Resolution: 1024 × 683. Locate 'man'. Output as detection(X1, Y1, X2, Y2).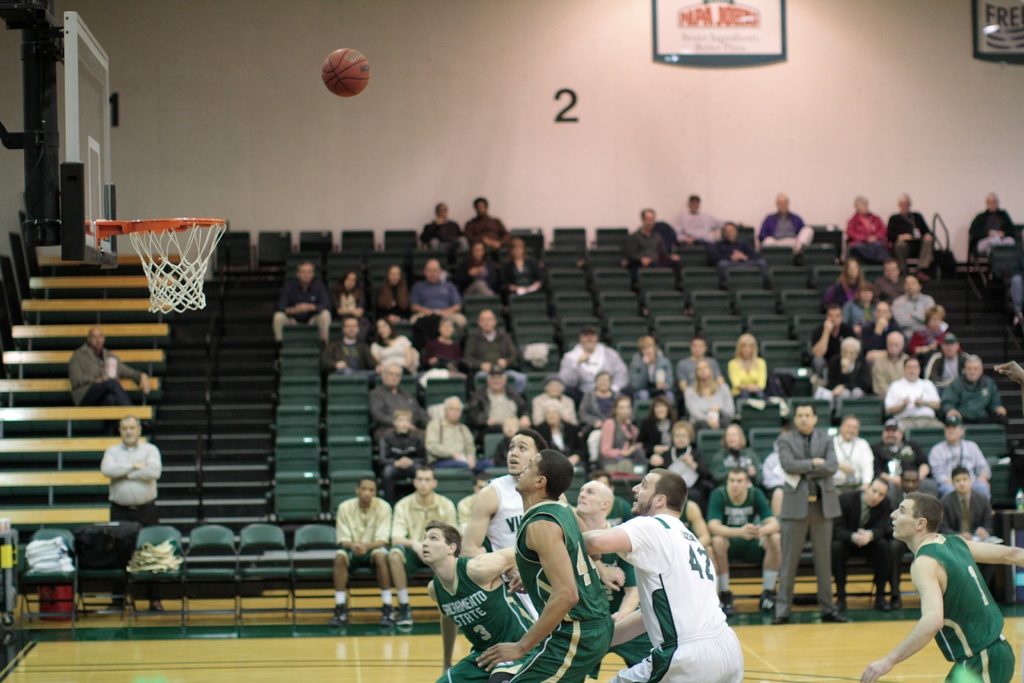
detection(472, 445, 611, 682).
